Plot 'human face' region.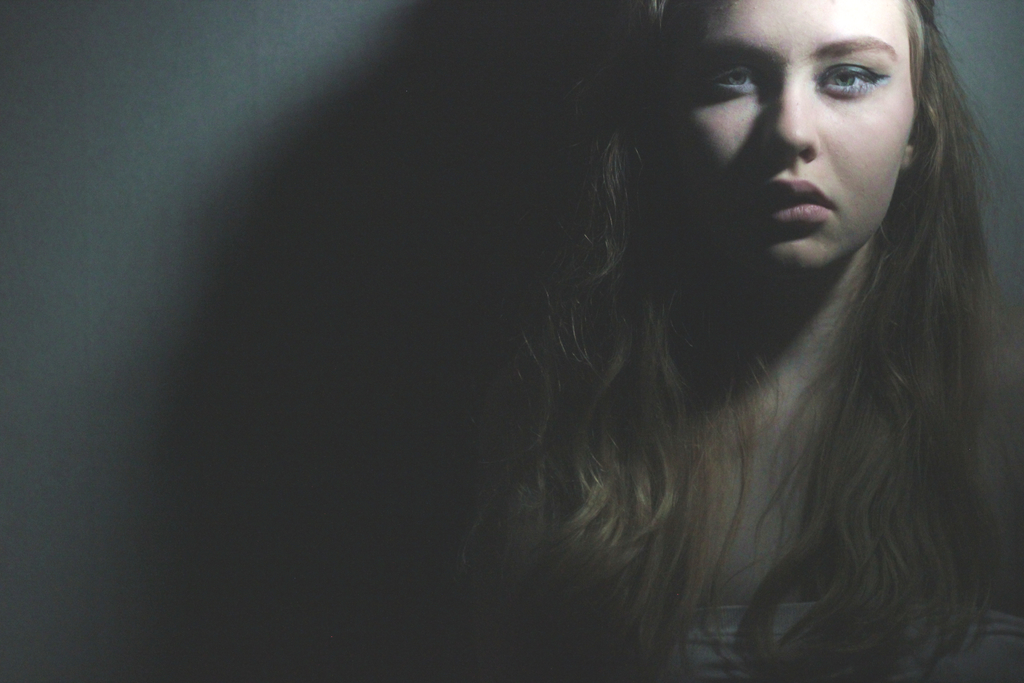
Plotted at bbox=(665, 0, 921, 267).
